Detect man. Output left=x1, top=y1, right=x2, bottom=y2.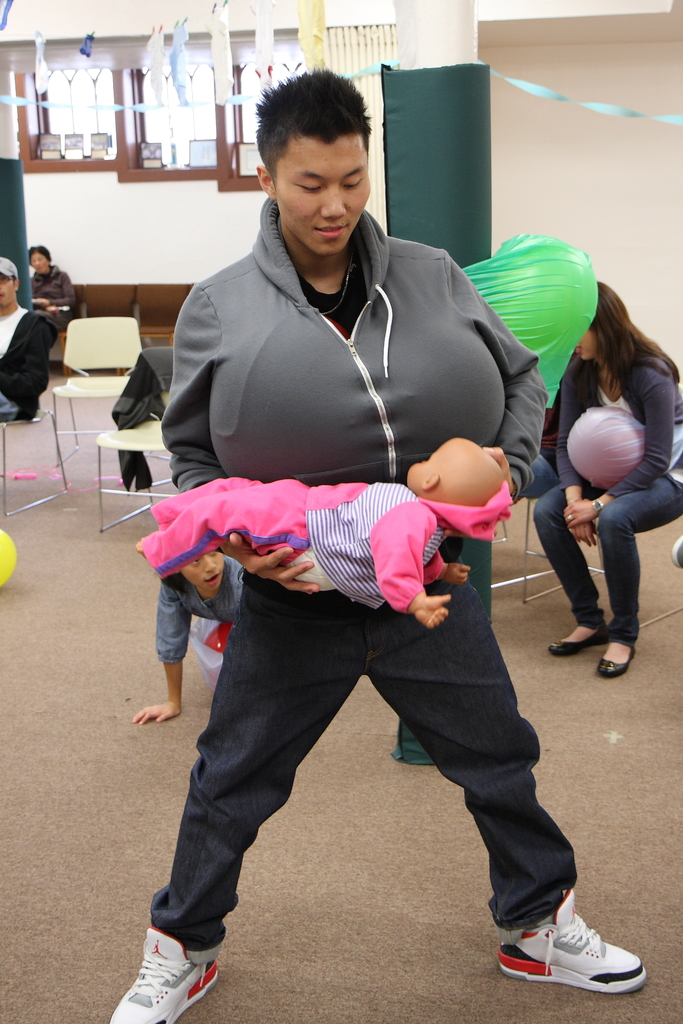
left=105, top=65, right=650, bottom=1023.
